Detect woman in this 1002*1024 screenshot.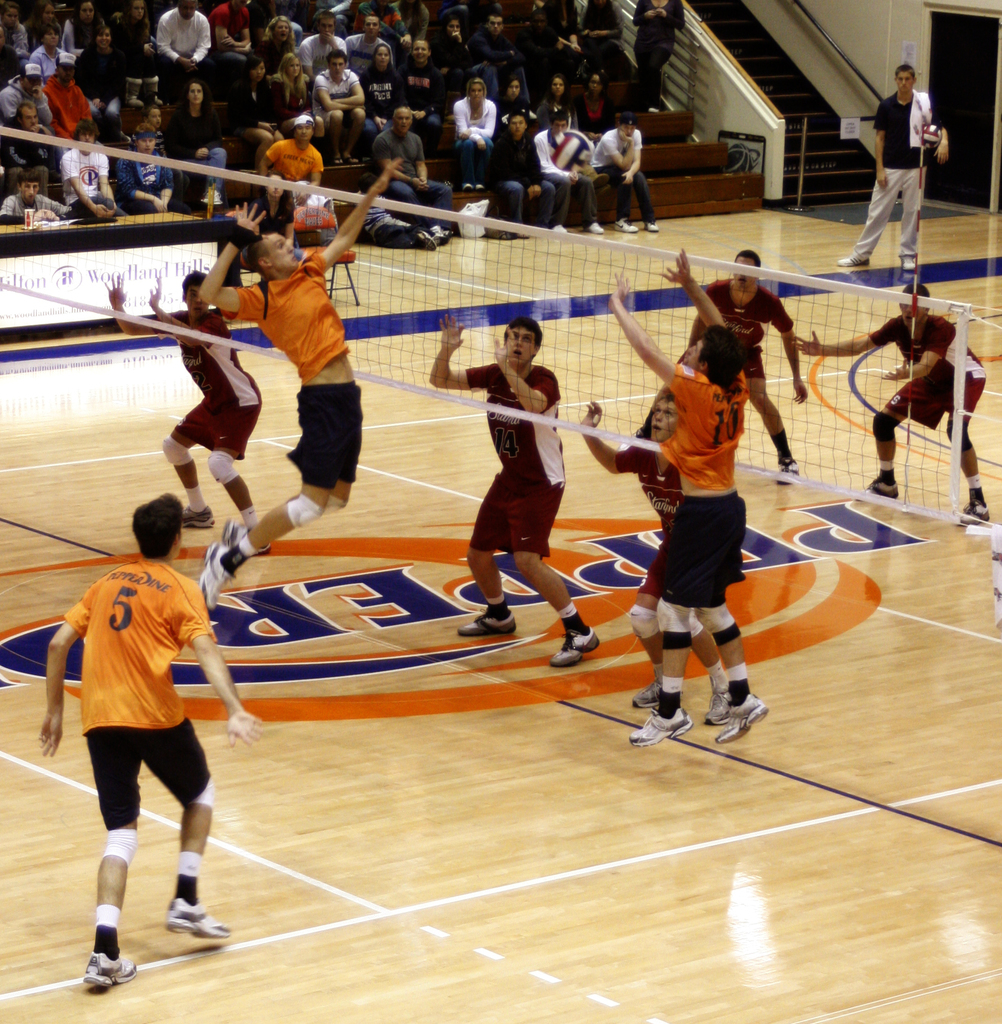
Detection: <box>632,0,688,99</box>.
